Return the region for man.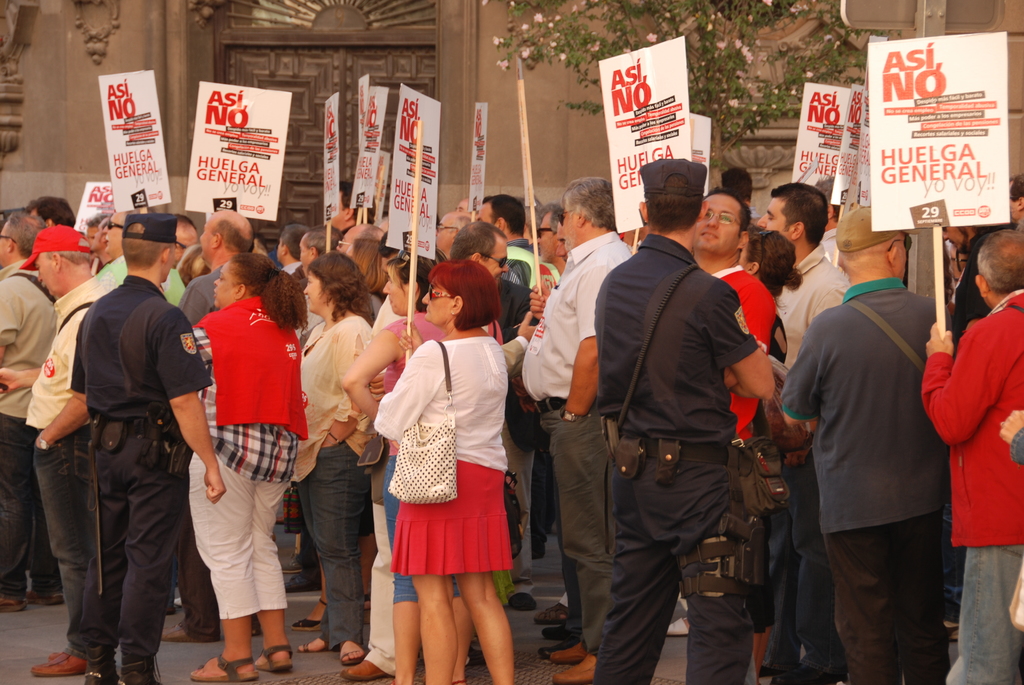
{"x1": 0, "y1": 205, "x2": 88, "y2": 620}.
